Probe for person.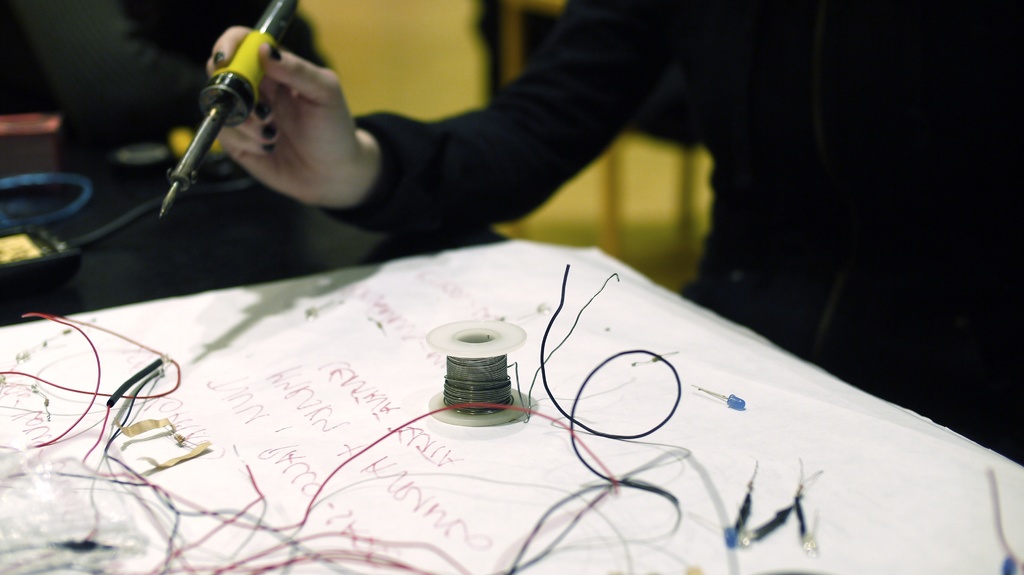
Probe result: (197,0,1023,466).
